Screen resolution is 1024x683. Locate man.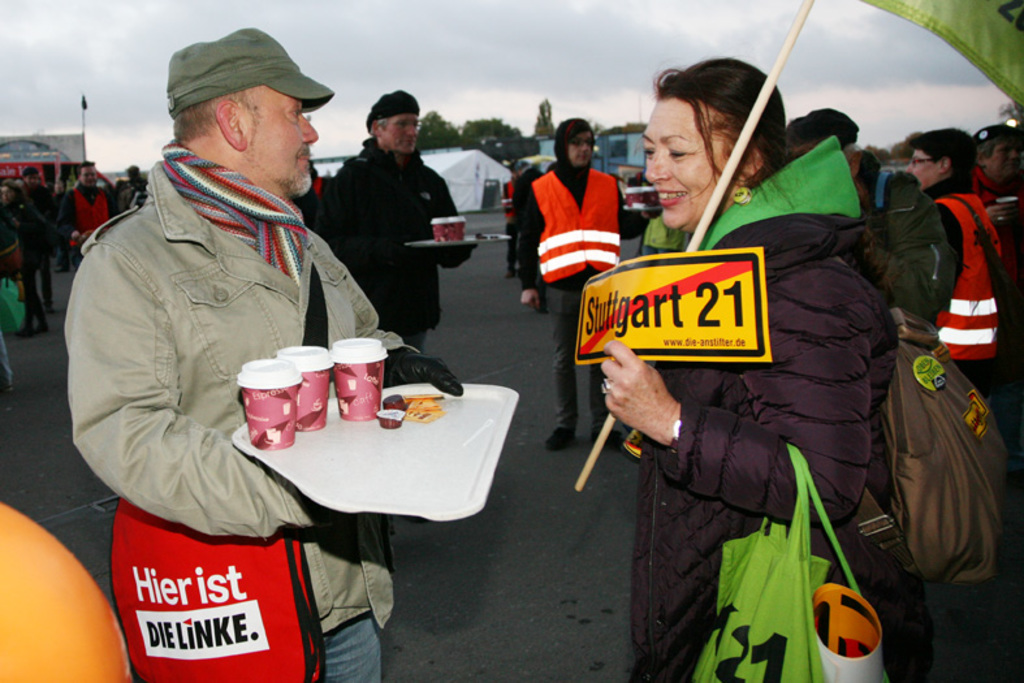
bbox=[513, 116, 660, 450].
